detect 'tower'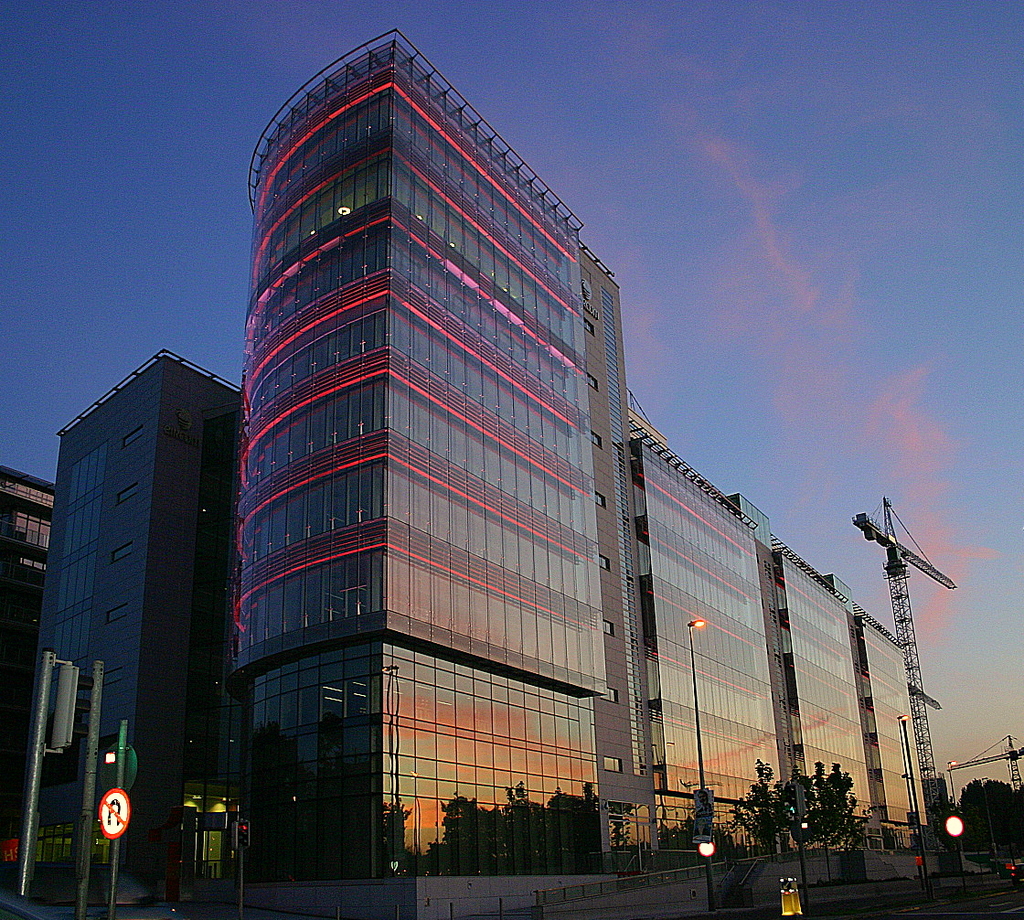
Rect(32, 342, 242, 908)
